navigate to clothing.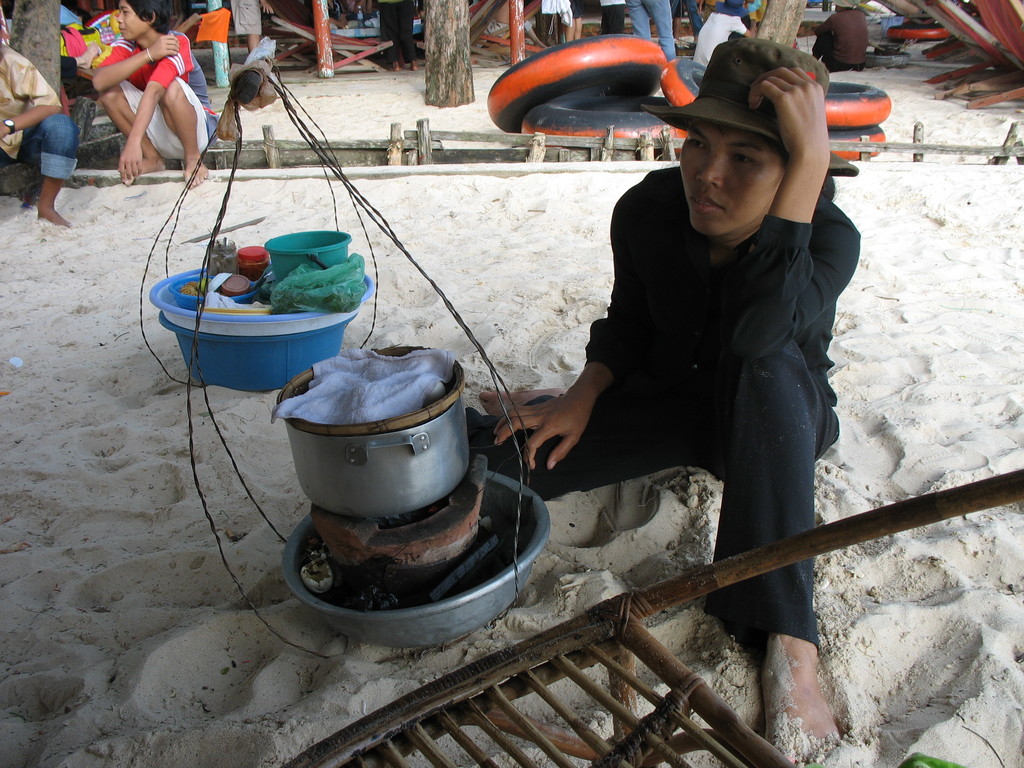
Navigation target: pyautogui.locateOnScreen(627, 0, 673, 66).
